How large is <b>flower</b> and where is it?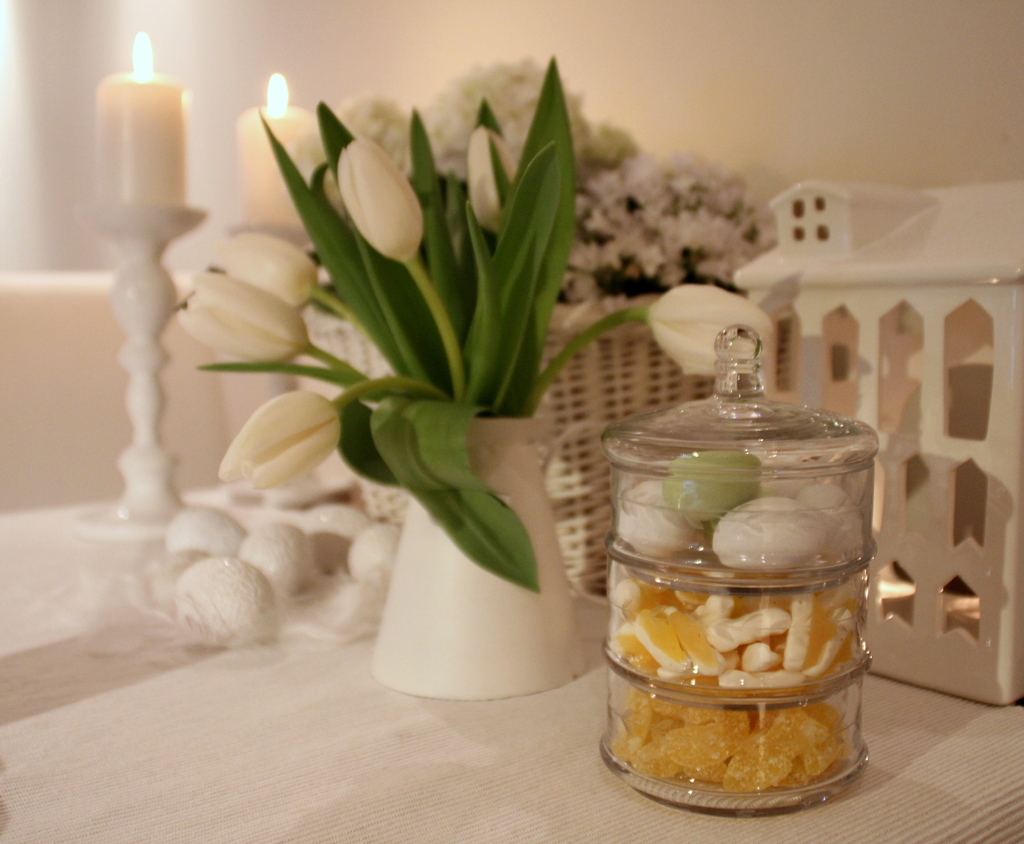
Bounding box: x1=184 y1=269 x2=314 y2=370.
